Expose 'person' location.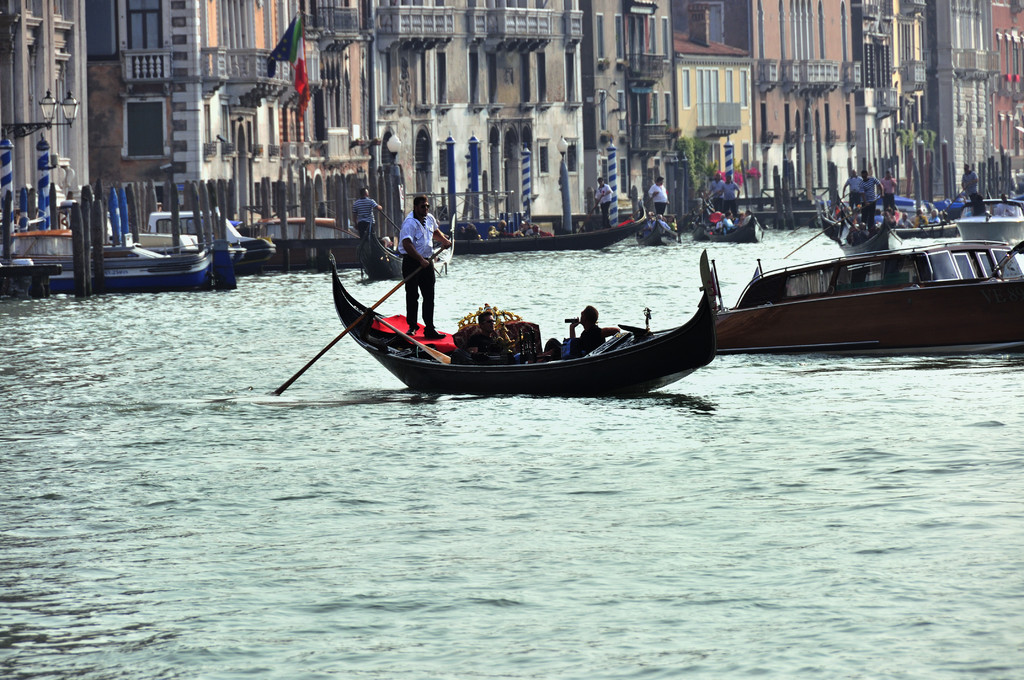
Exposed at l=855, t=169, r=886, b=235.
